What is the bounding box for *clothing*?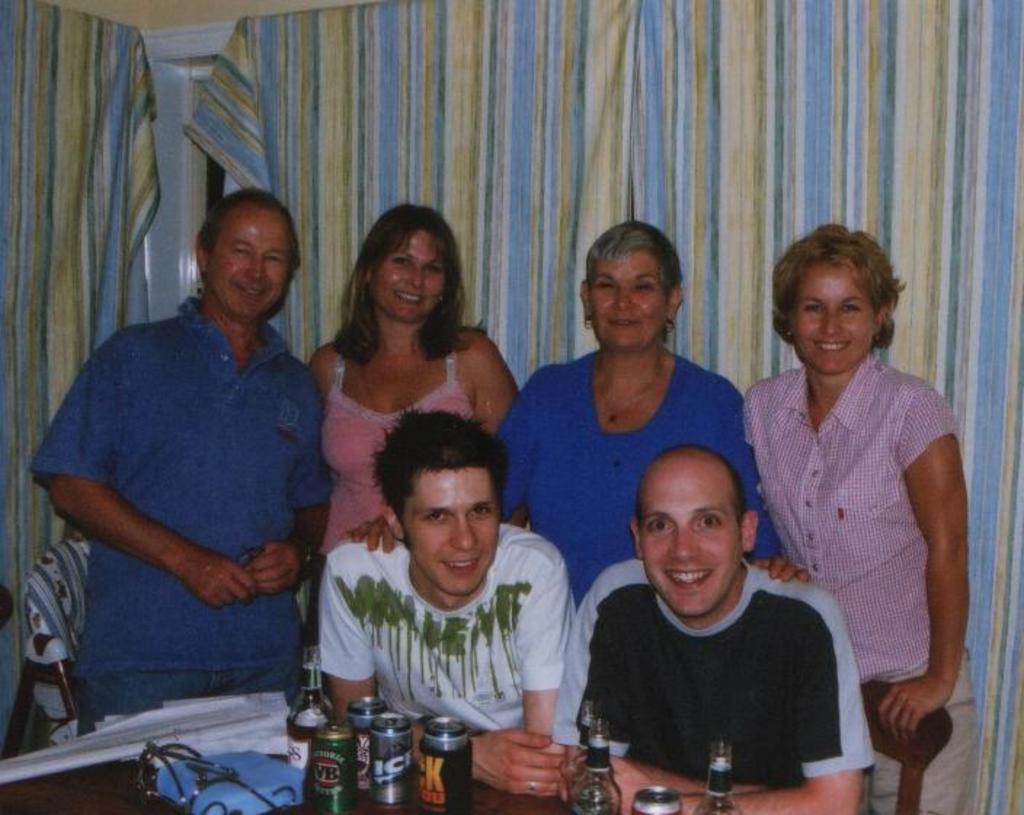
<box>301,317,480,636</box>.
